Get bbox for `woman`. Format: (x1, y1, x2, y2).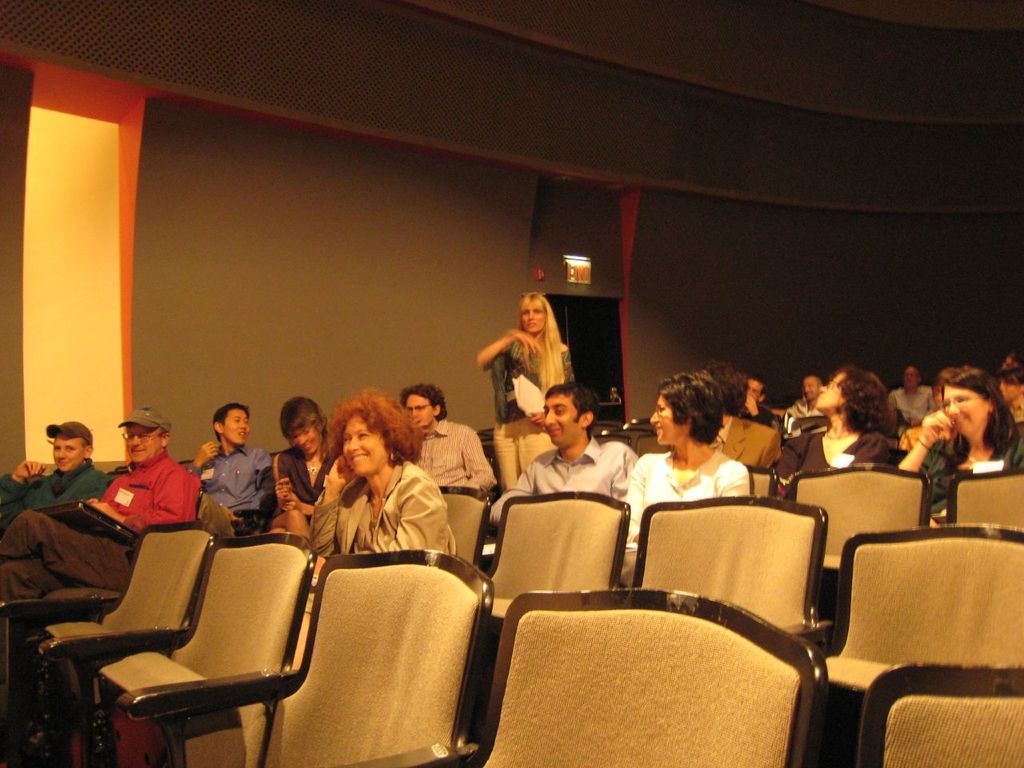
(310, 390, 454, 557).
